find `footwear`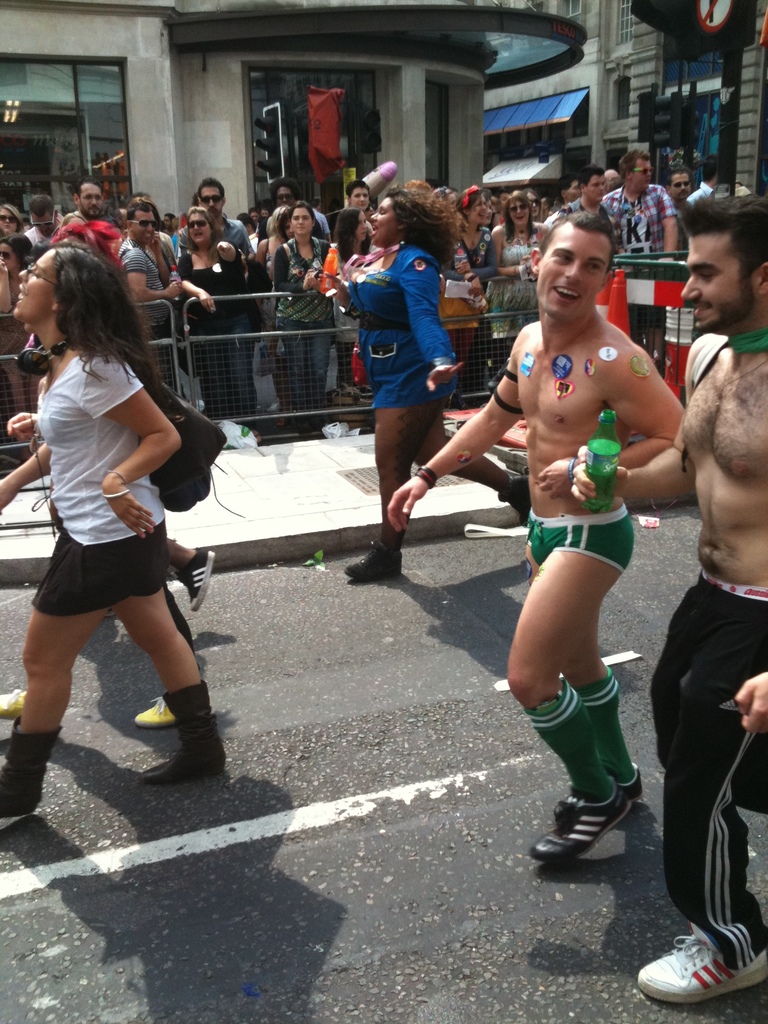
l=0, t=719, r=56, b=819
